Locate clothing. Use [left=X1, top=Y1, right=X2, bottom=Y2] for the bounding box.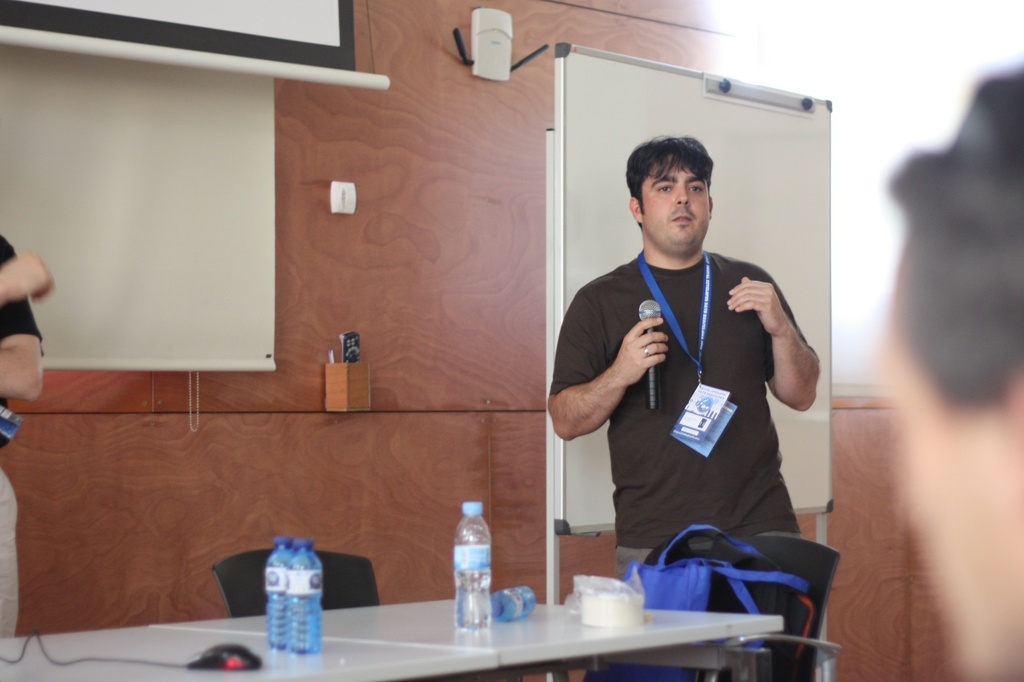
[left=563, top=207, right=827, bottom=584].
